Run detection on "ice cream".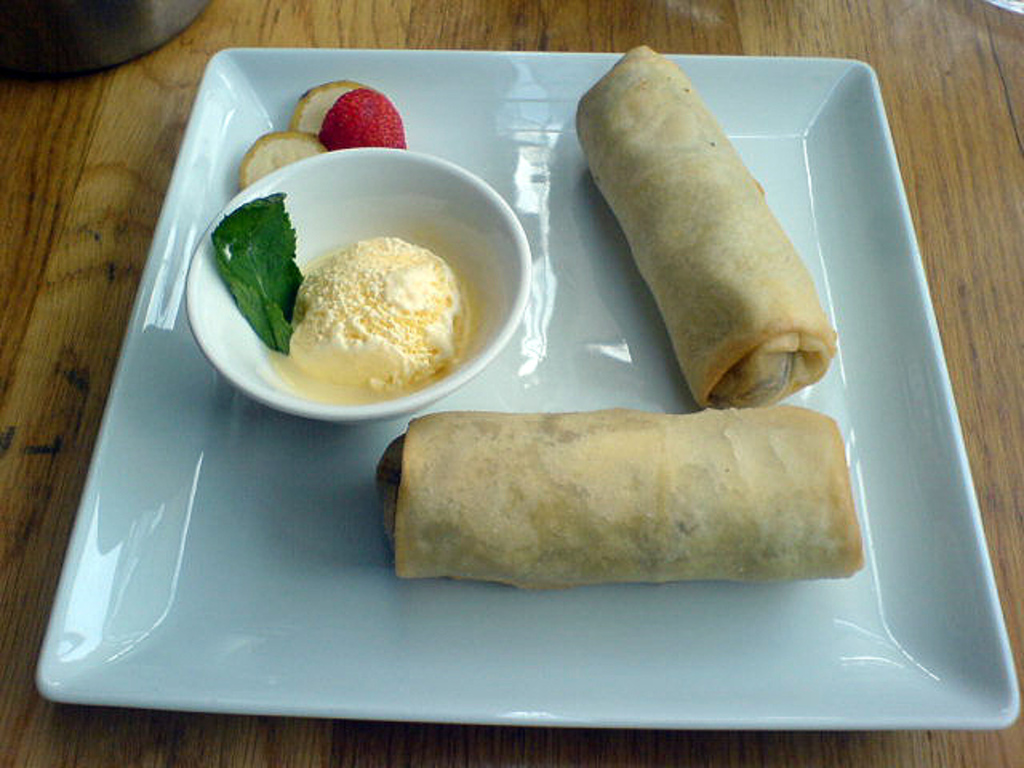
Result: rect(270, 238, 467, 406).
